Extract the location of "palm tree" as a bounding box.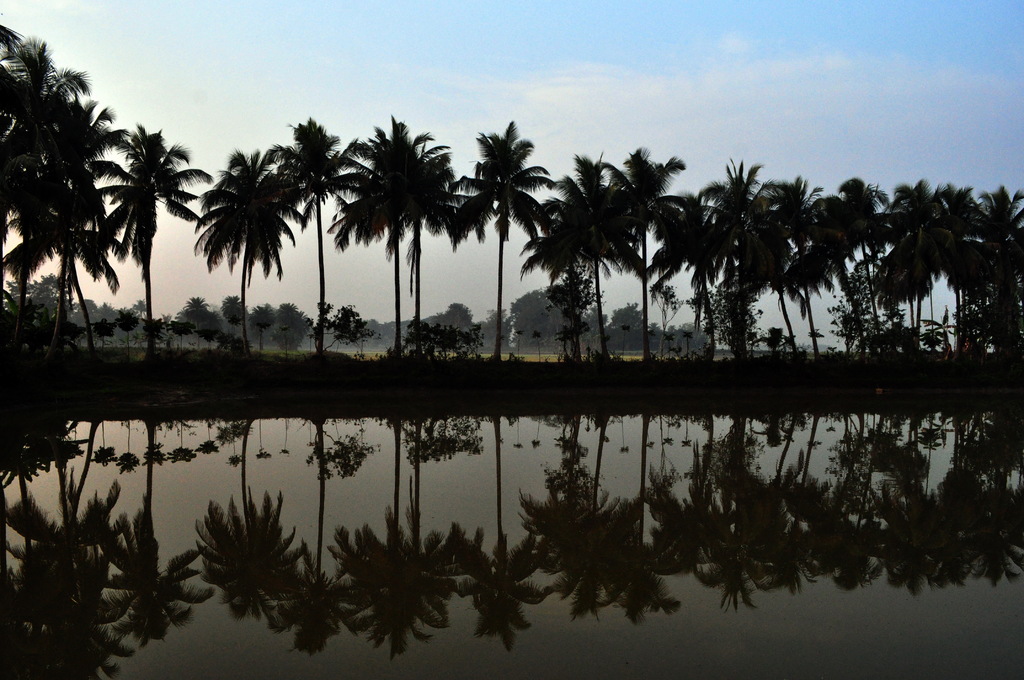
740, 176, 803, 382.
